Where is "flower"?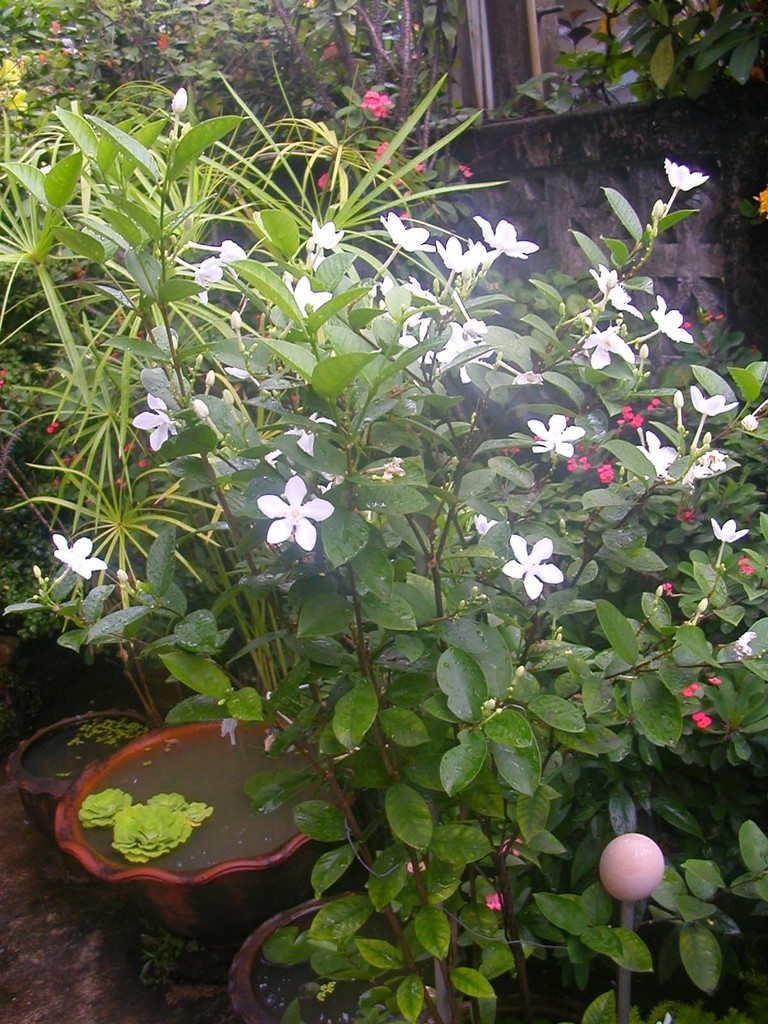
pyautogui.locateOnScreen(131, 389, 177, 449).
